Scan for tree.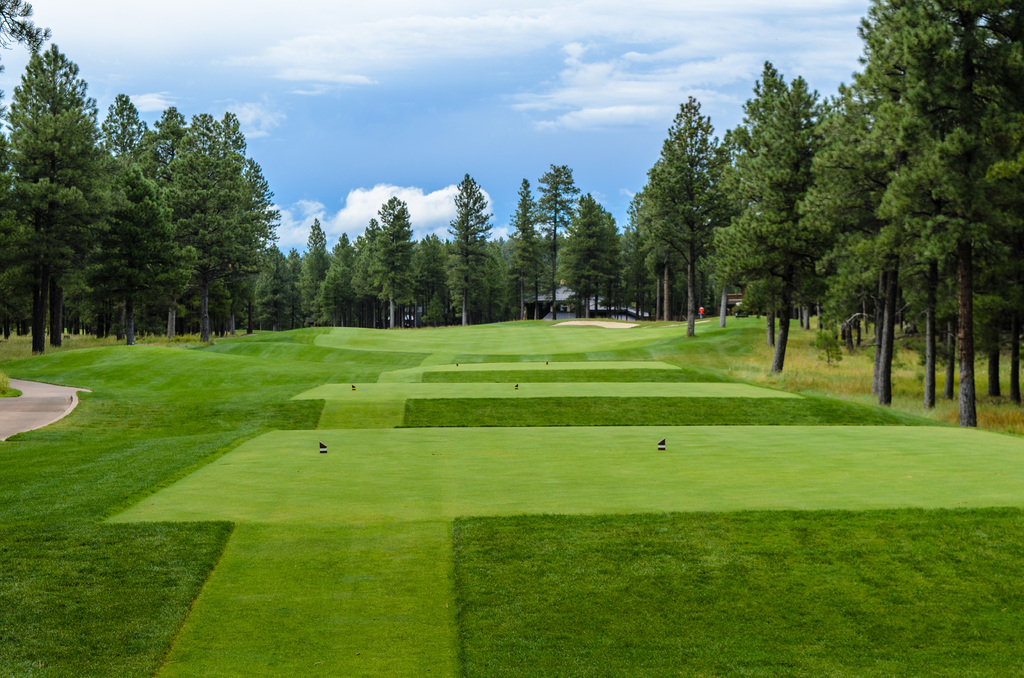
Scan result: <region>64, 159, 194, 344</region>.
